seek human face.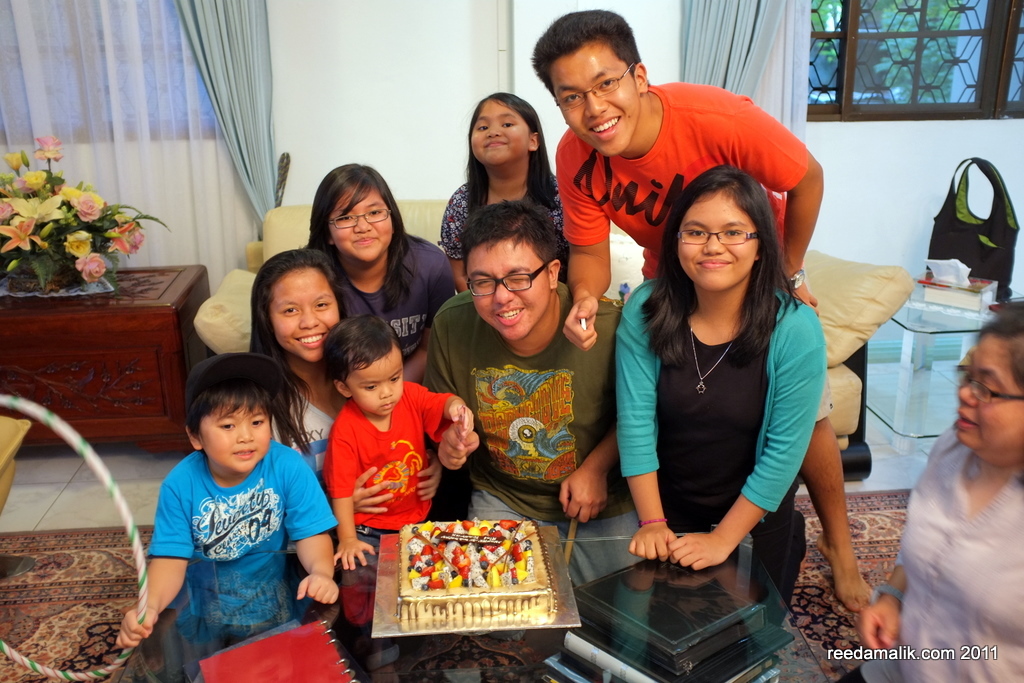
bbox=(470, 99, 530, 163).
